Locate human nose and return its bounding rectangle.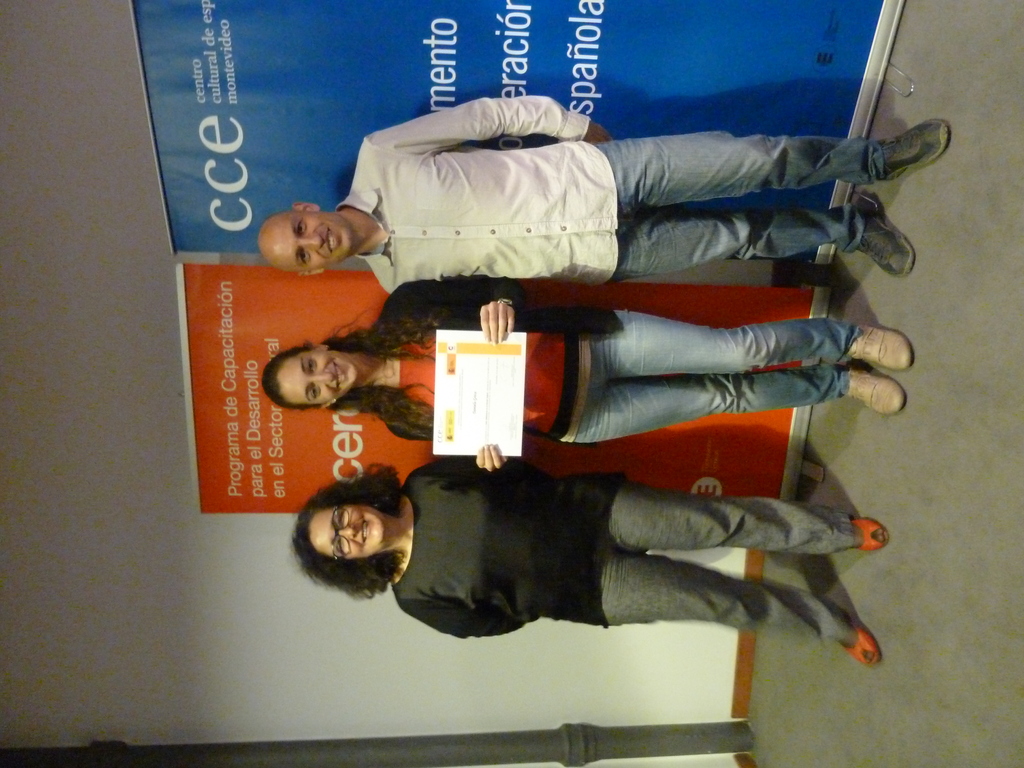
[x1=301, y1=231, x2=324, y2=246].
